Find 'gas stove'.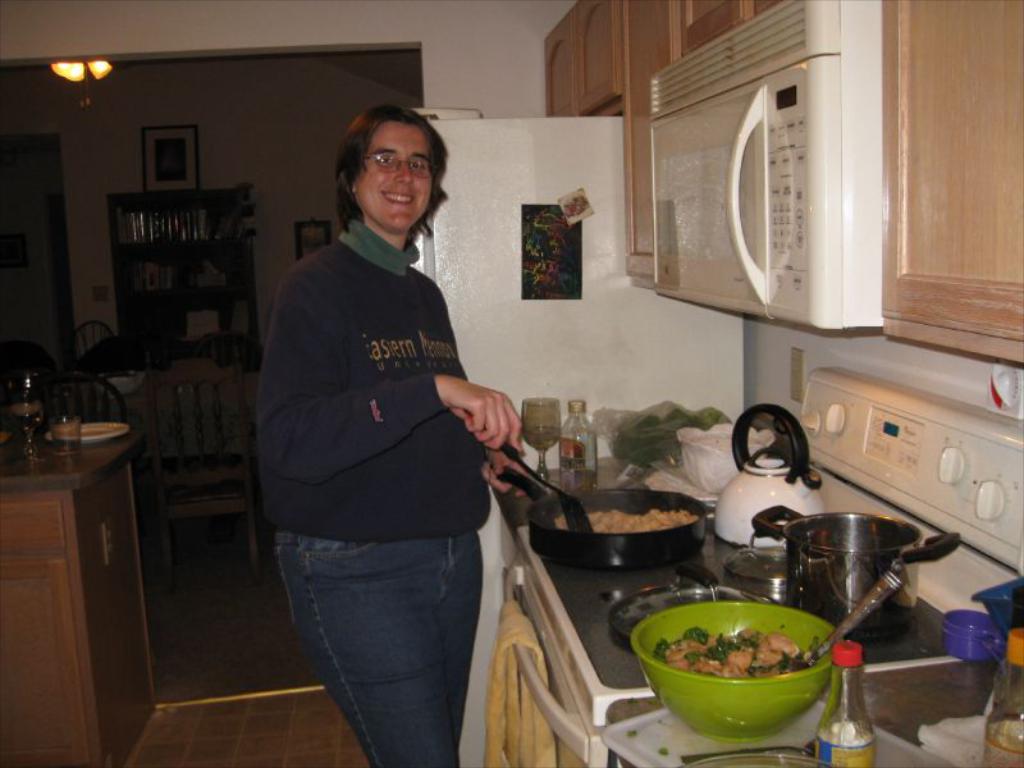
(left=538, top=502, right=952, bottom=690).
